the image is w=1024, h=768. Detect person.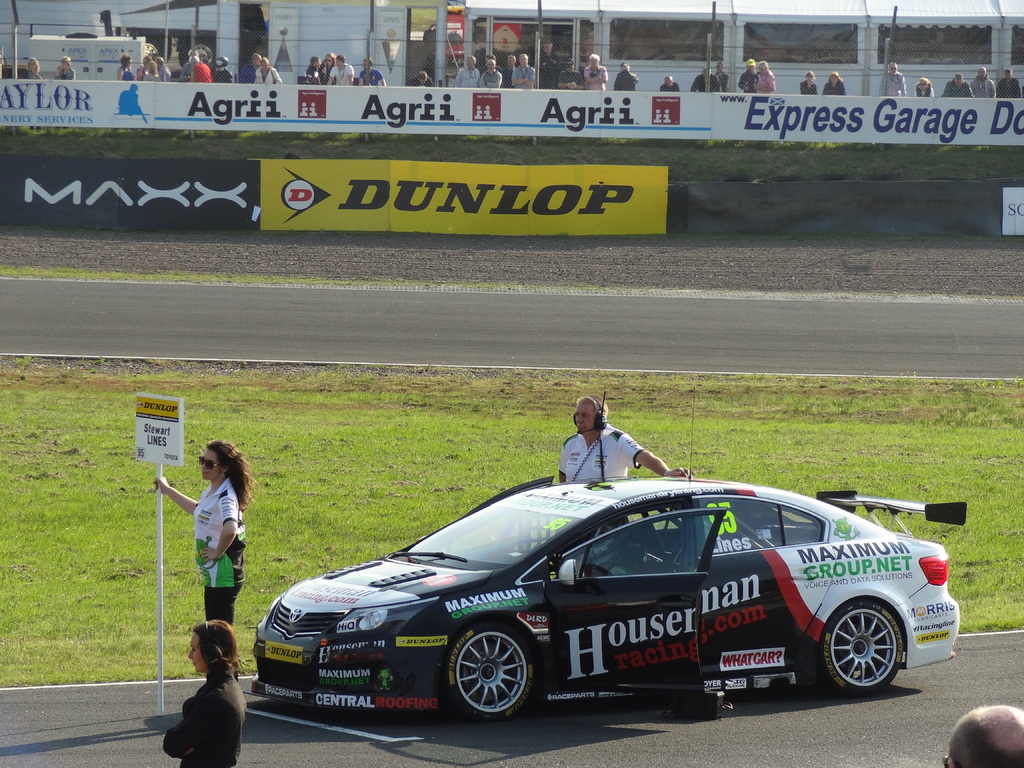
Detection: <bbox>659, 70, 680, 92</bbox>.
